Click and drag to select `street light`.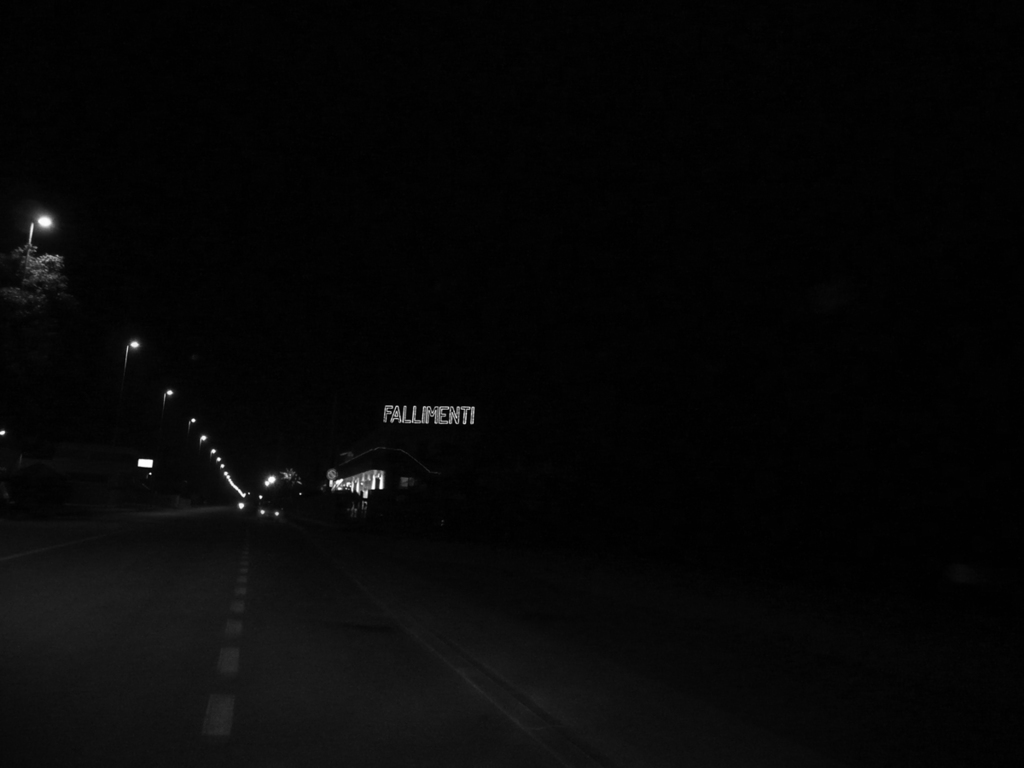
Selection: <box>183,417,195,445</box>.
